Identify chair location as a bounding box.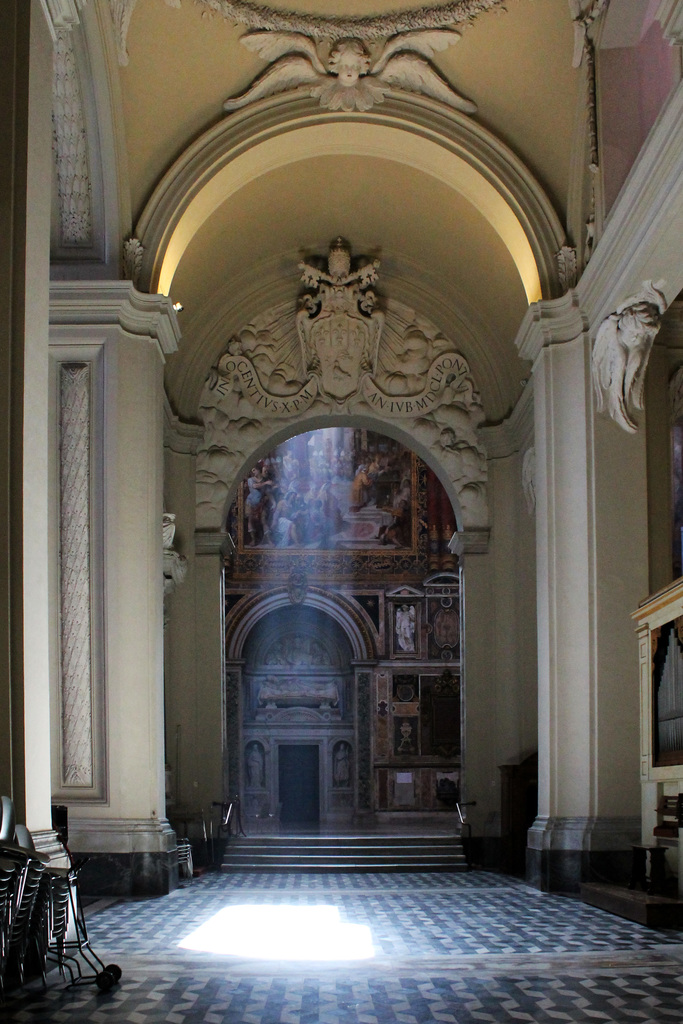
(453, 802, 477, 842).
